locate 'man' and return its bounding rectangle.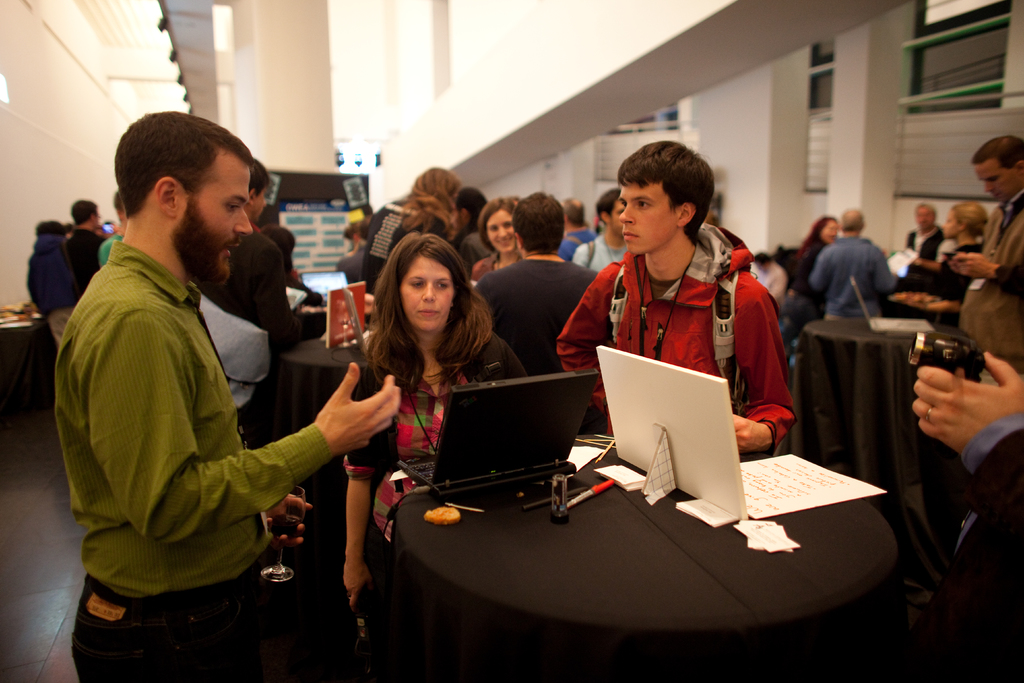
{"left": 51, "top": 104, "right": 346, "bottom": 653}.
